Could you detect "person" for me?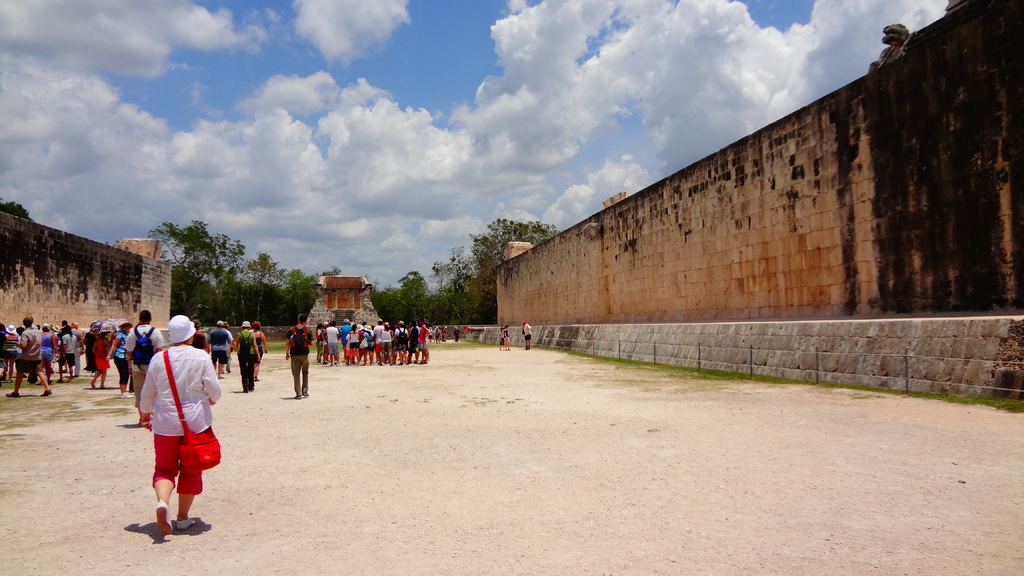
Detection result: locate(132, 312, 210, 532).
